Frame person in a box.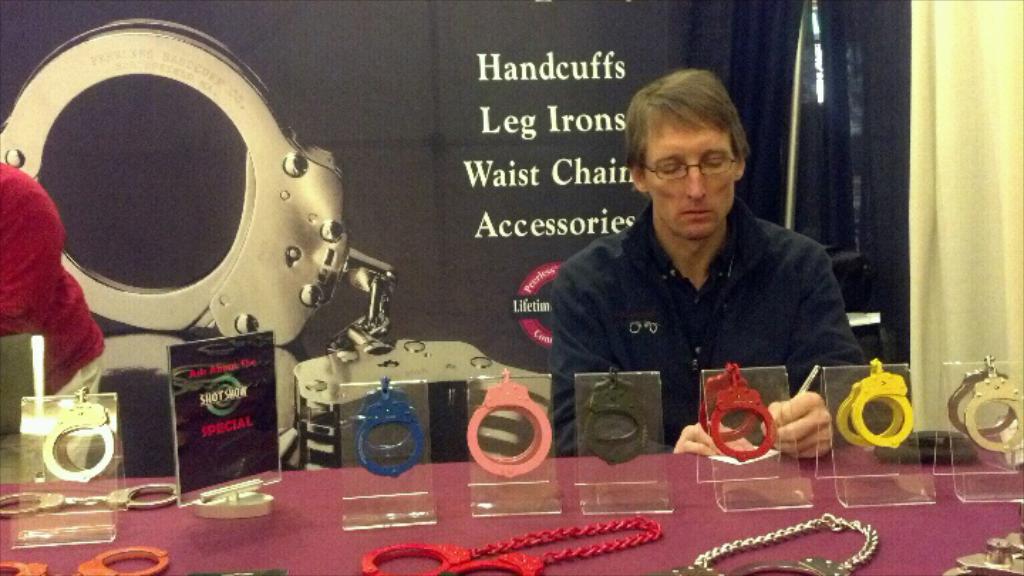
BBox(545, 70, 869, 464).
